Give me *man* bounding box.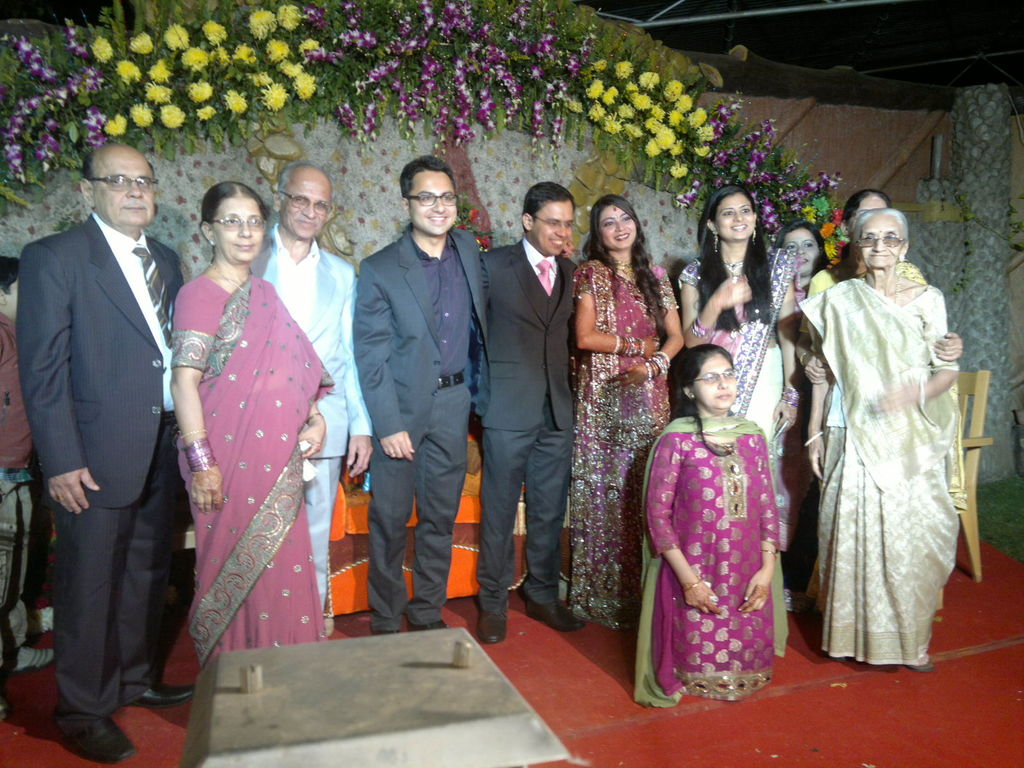
{"x1": 477, "y1": 182, "x2": 586, "y2": 646}.
